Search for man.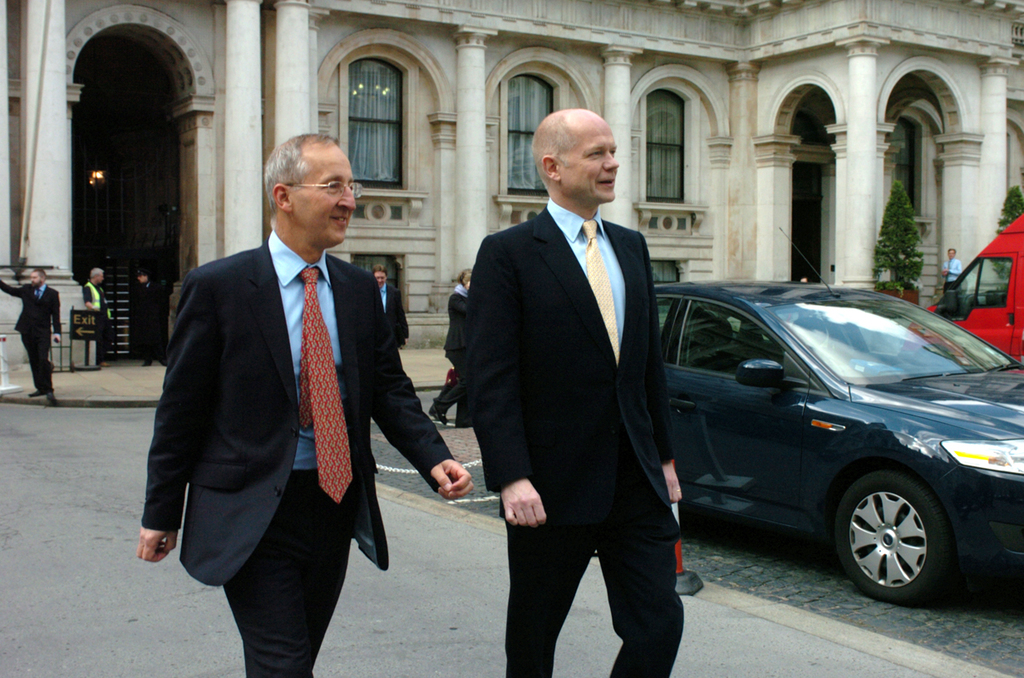
Found at <box>0,268,63,402</box>.
